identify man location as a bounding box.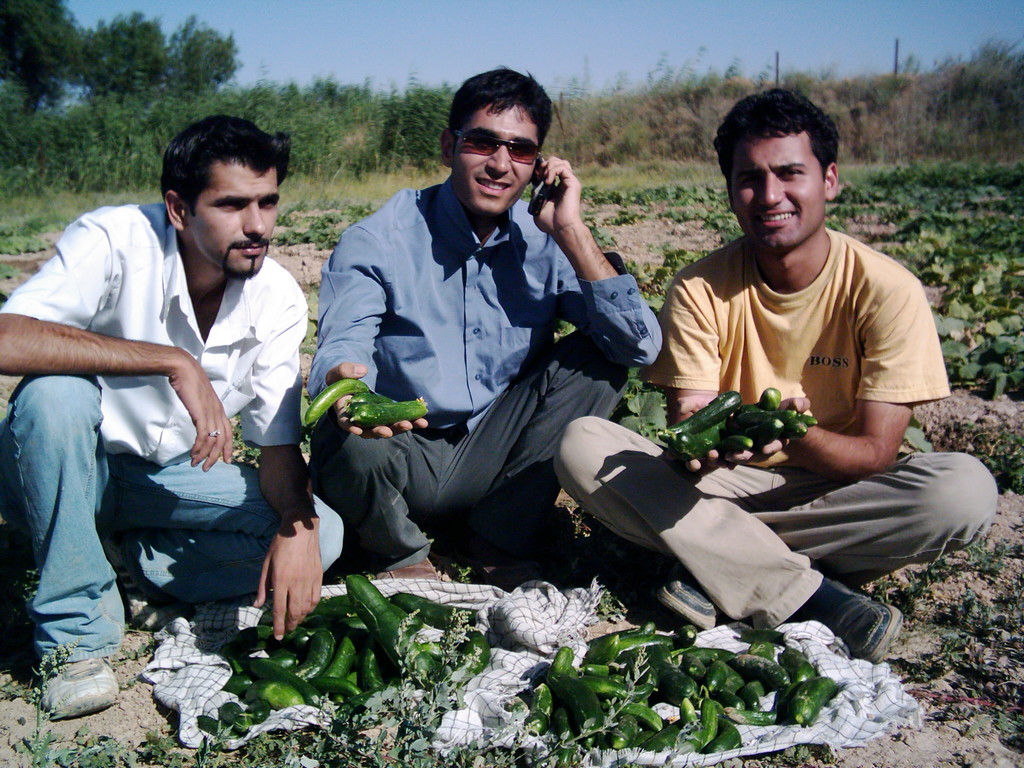
553,89,994,668.
